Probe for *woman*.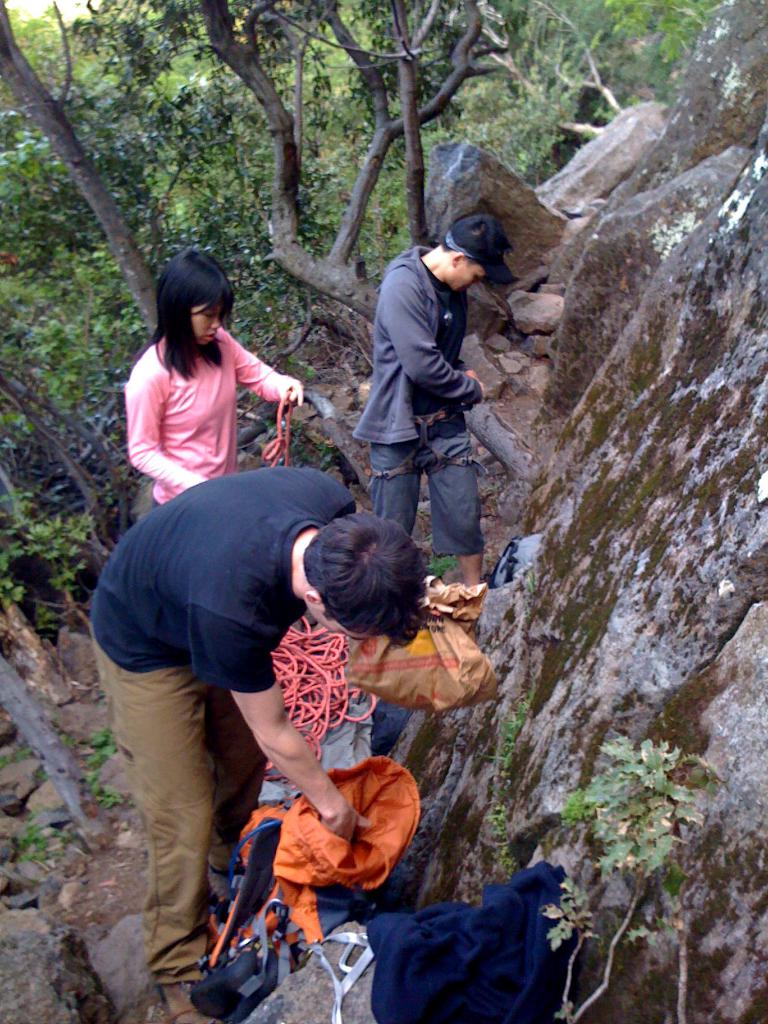
Probe result: 126/241/306/505.
